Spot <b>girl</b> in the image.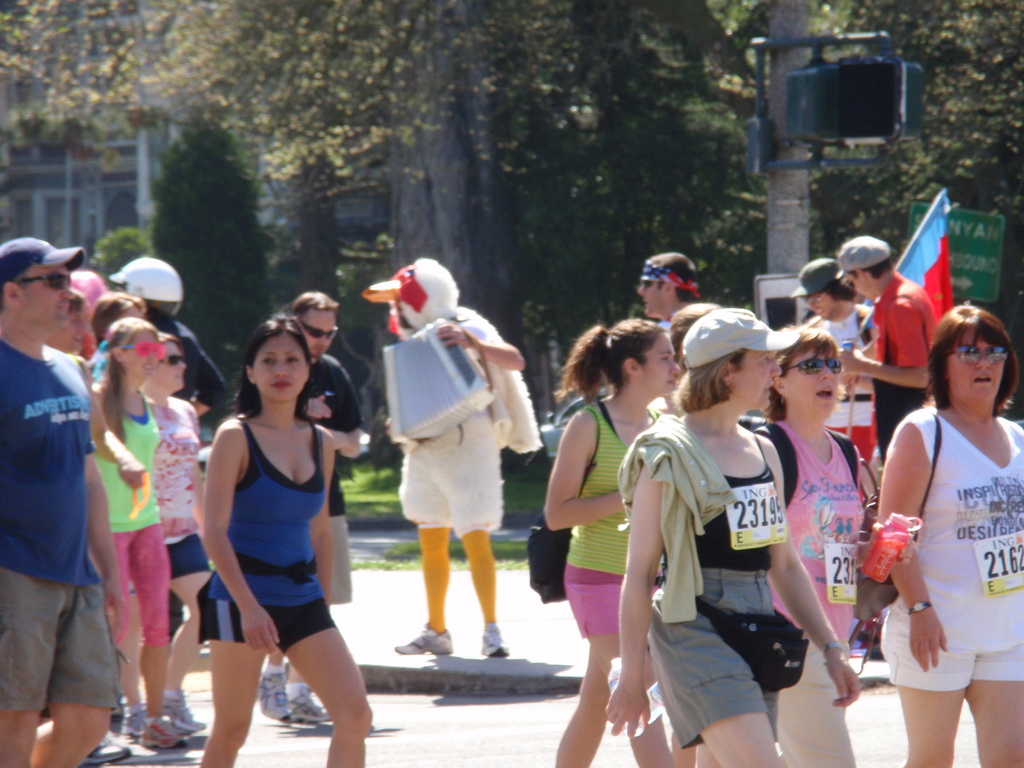
<b>girl</b> found at [541, 315, 675, 767].
